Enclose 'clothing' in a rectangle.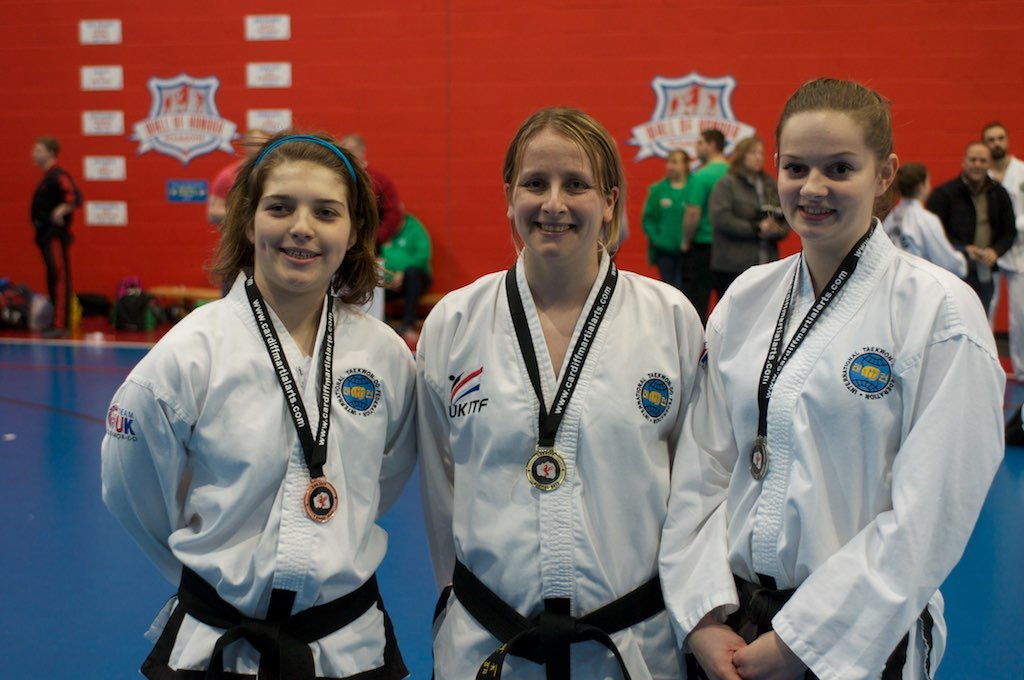
l=374, t=209, r=432, b=318.
